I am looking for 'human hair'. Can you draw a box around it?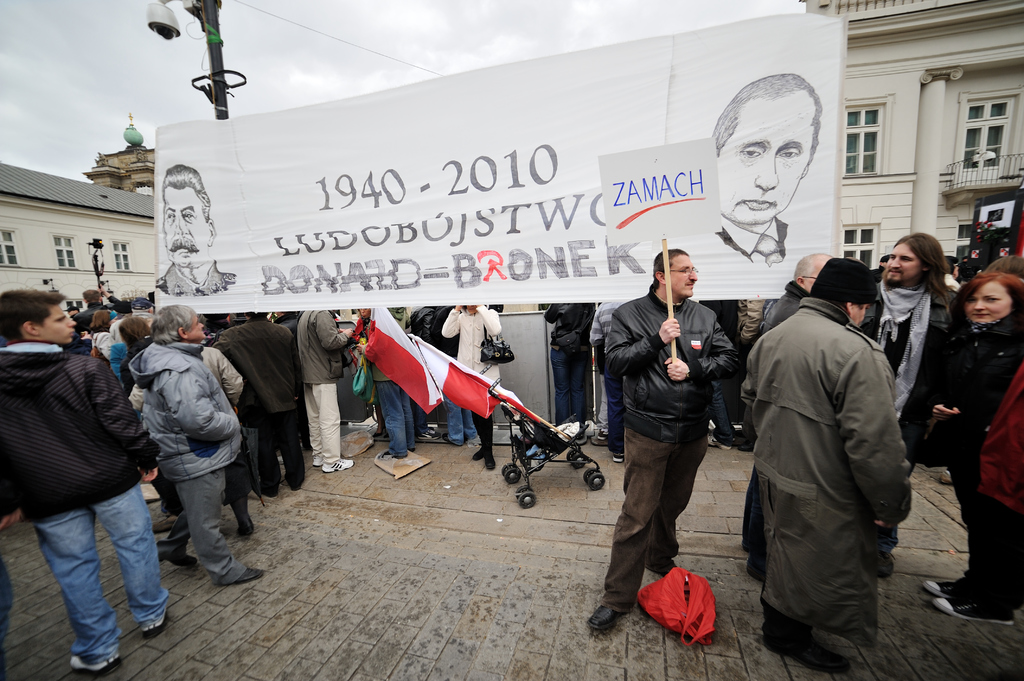
Sure, the bounding box is 116 316 147 346.
